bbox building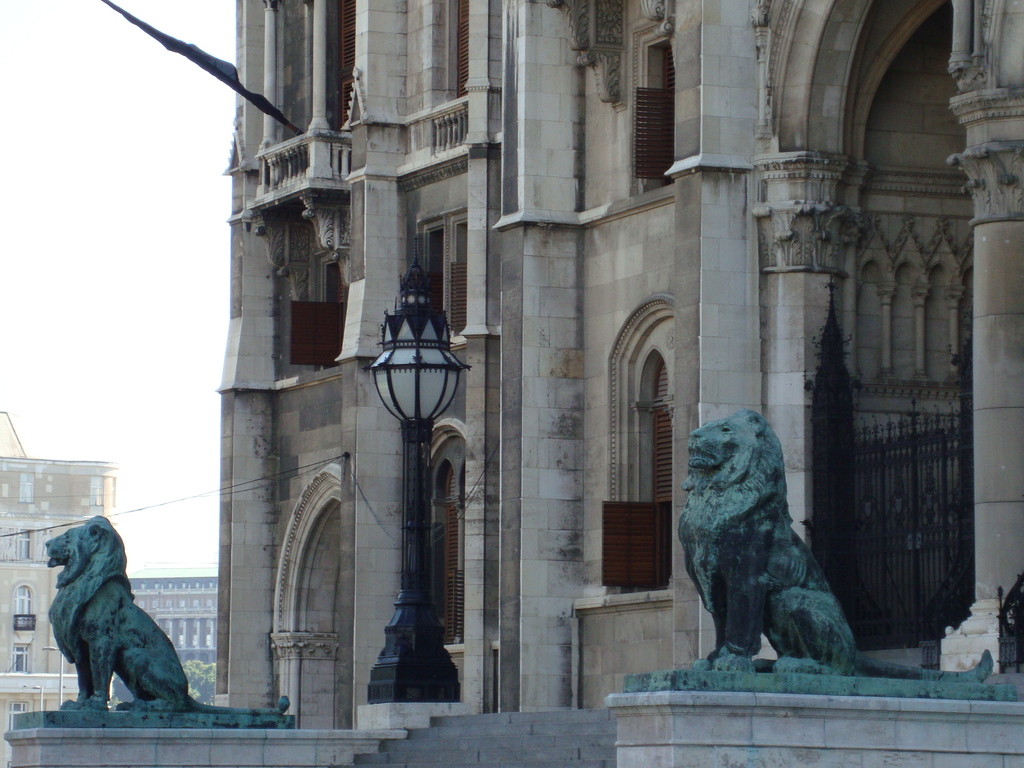
box(127, 562, 218, 666)
